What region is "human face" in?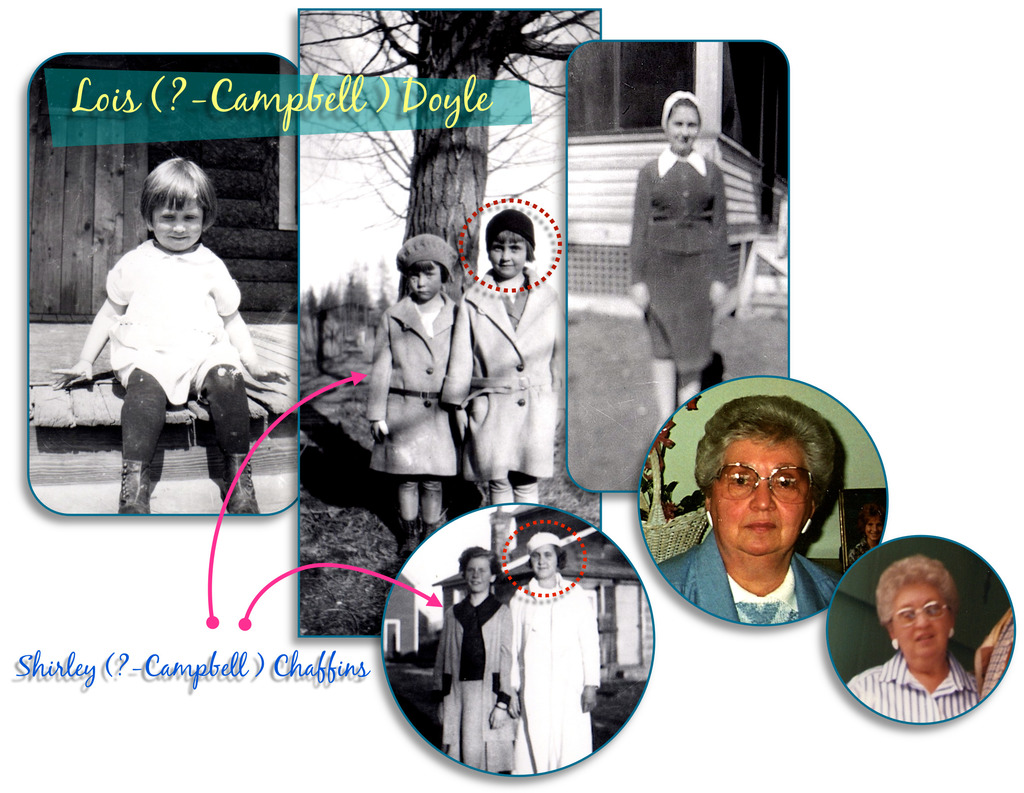
157, 197, 205, 257.
